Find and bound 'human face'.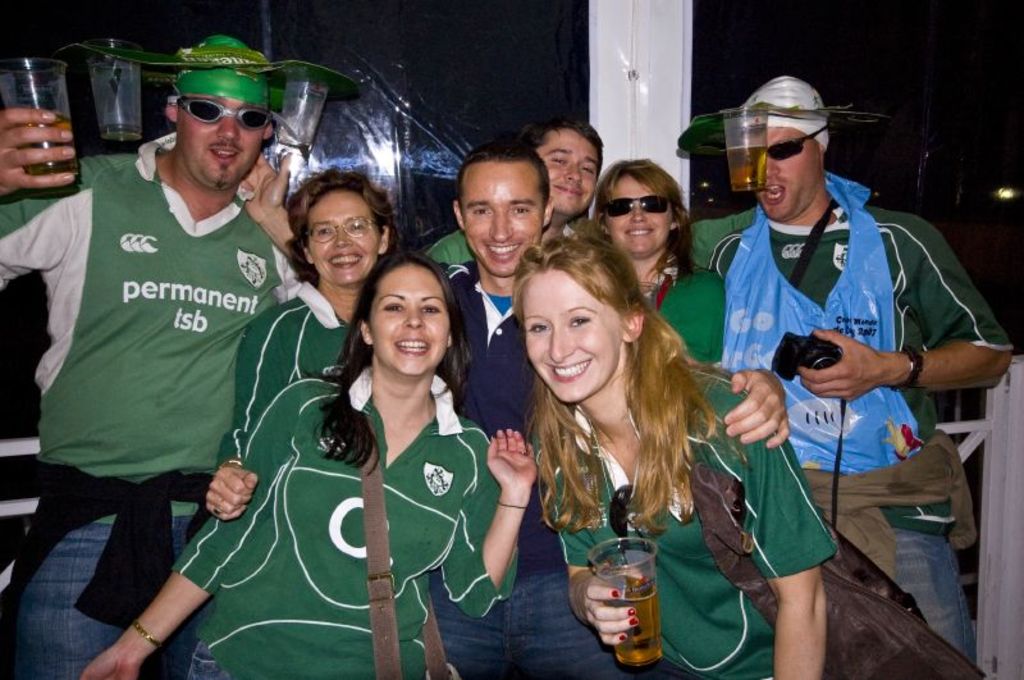
Bound: <bbox>369, 263, 445, 374</bbox>.
